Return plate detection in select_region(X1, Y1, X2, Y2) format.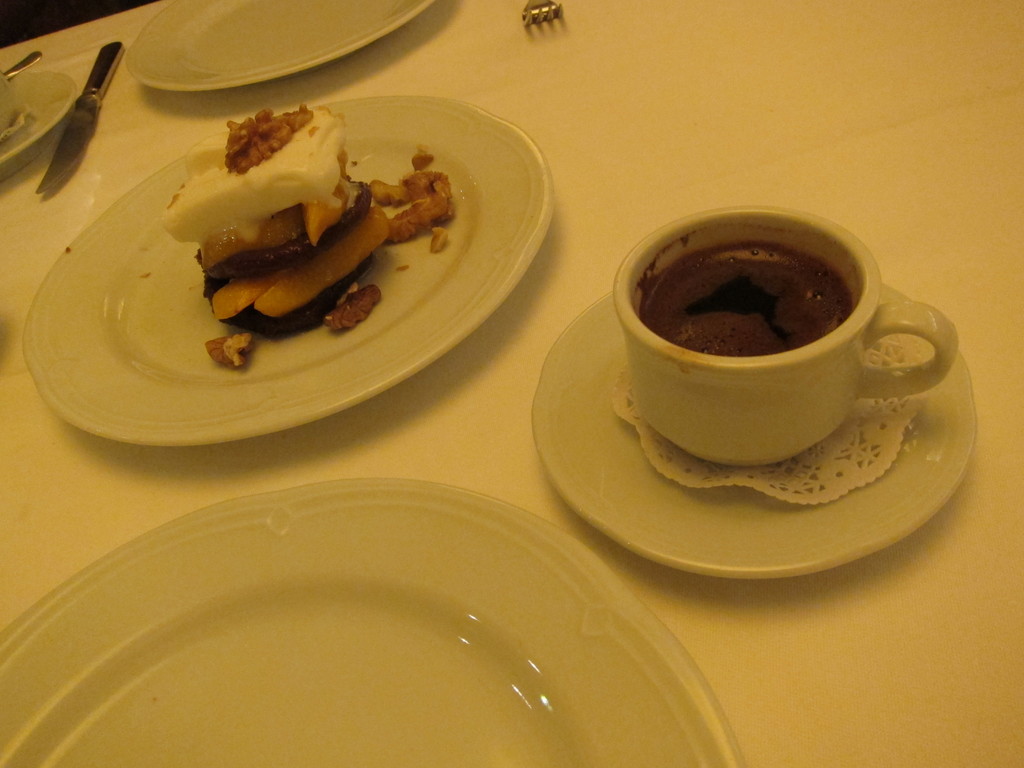
select_region(21, 94, 559, 449).
